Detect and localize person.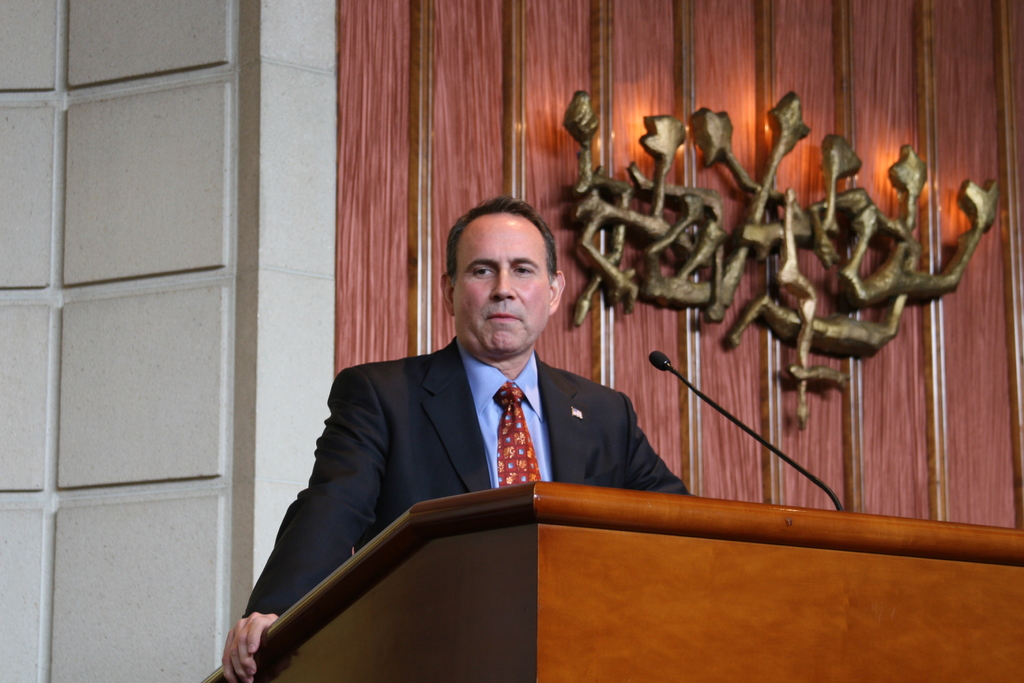
Localized at BBox(219, 198, 687, 682).
